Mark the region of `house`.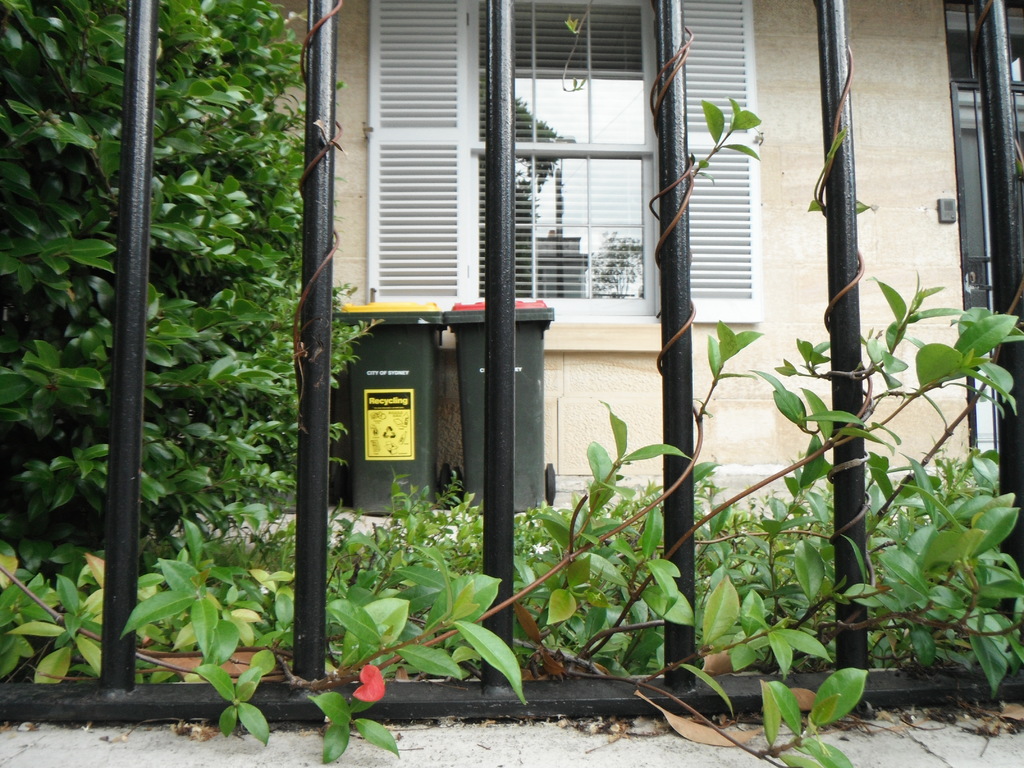
Region: (left=266, top=0, right=1023, bottom=522).
